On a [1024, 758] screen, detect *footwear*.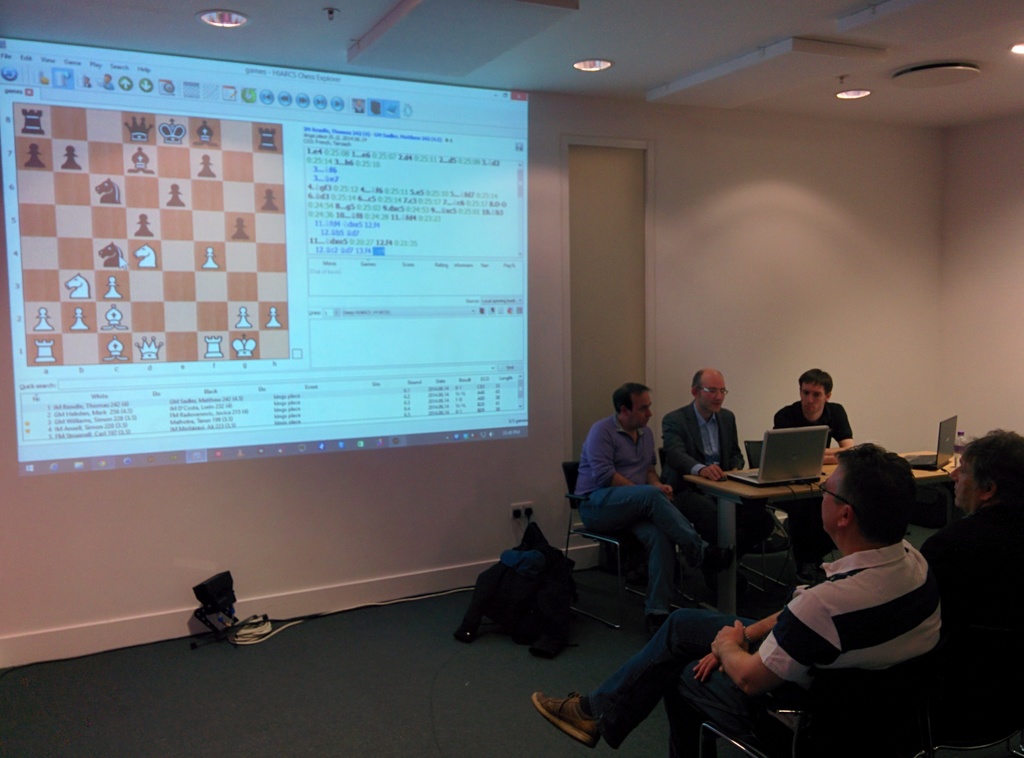
crop(641, 620, 658, 633).
